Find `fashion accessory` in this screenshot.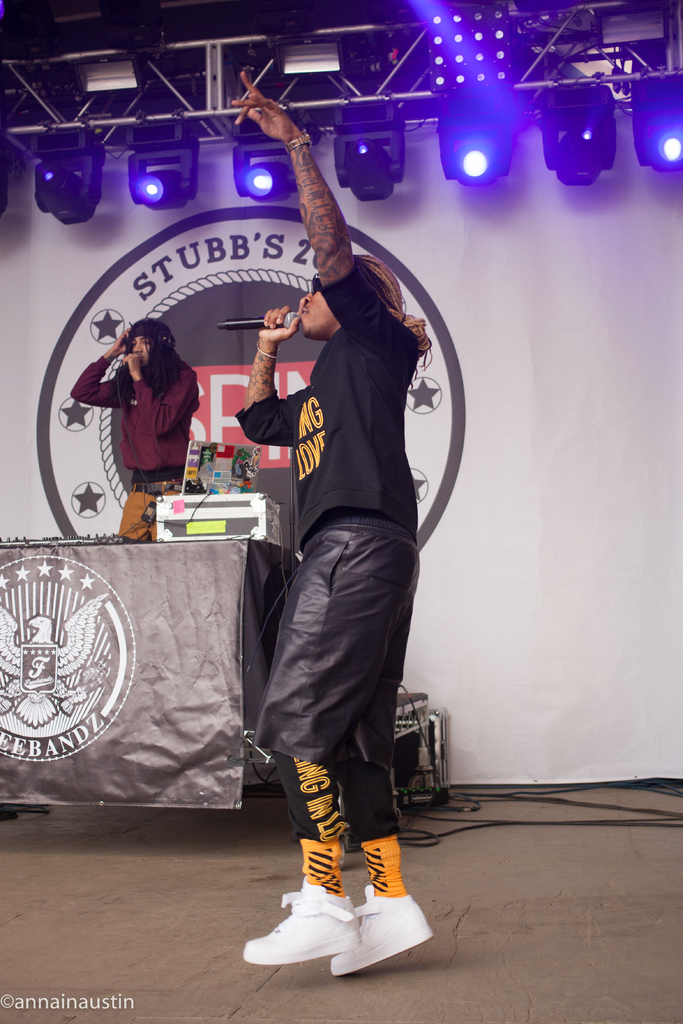
The bounding box for `fashion accessory` is <region>285, 132, 311, 150</region>.
